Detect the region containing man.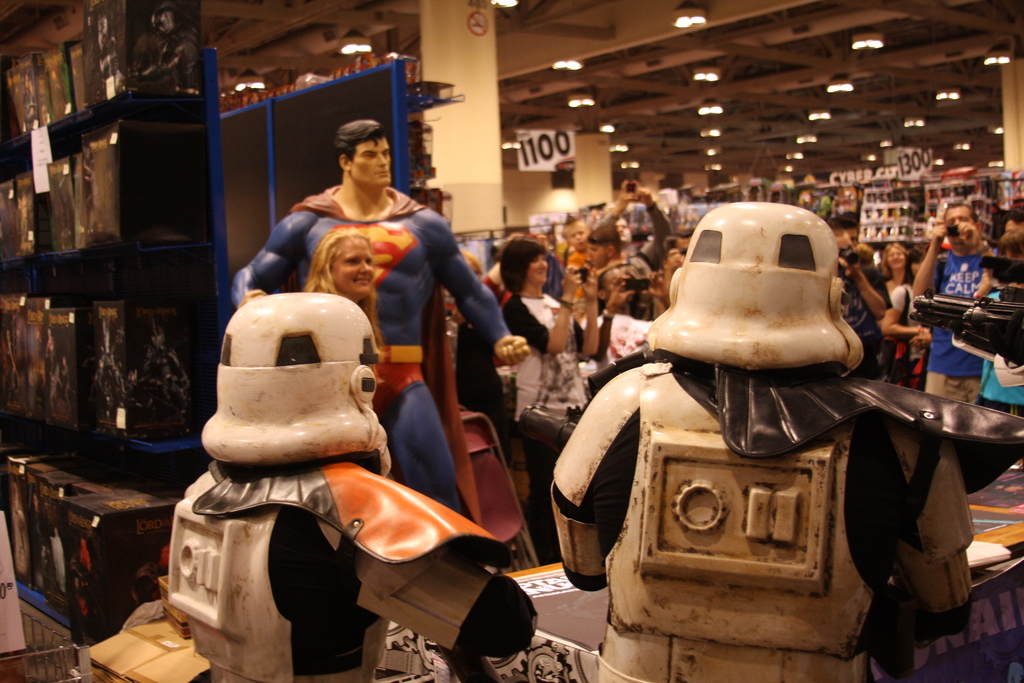
Rect(582, 224, 636, 311).
